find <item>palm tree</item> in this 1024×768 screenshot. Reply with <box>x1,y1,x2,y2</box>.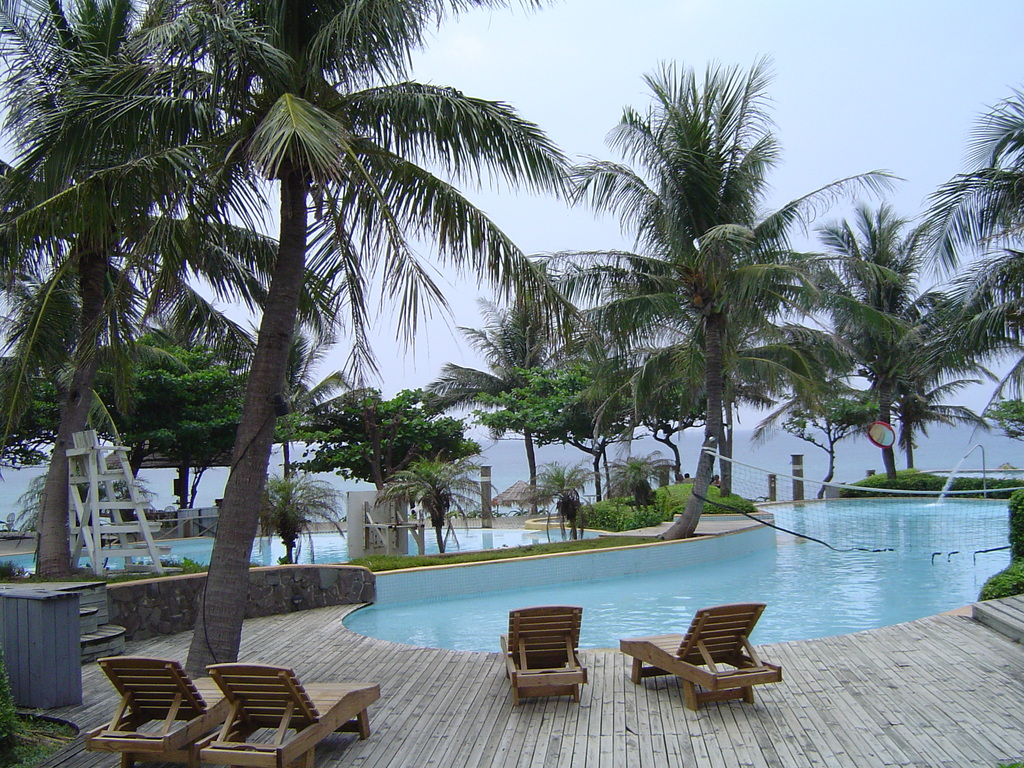
<box>779,211,909,488</box>.
